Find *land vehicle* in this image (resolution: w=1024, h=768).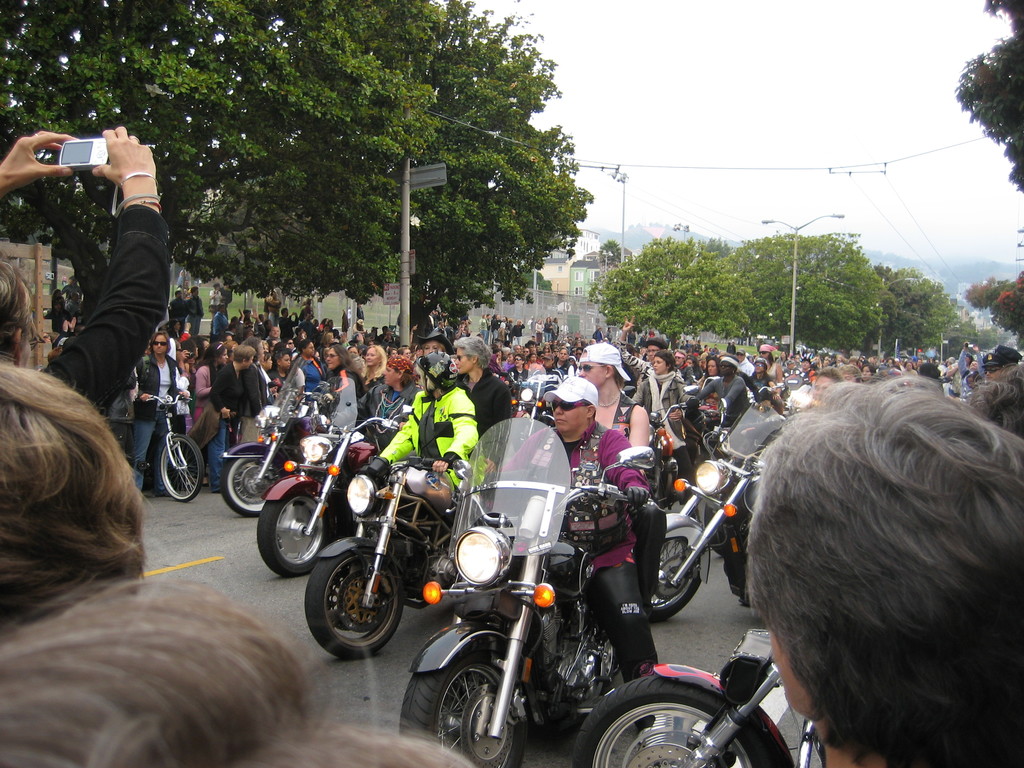
x1=387, y1=403, x2=678, y2=767.
